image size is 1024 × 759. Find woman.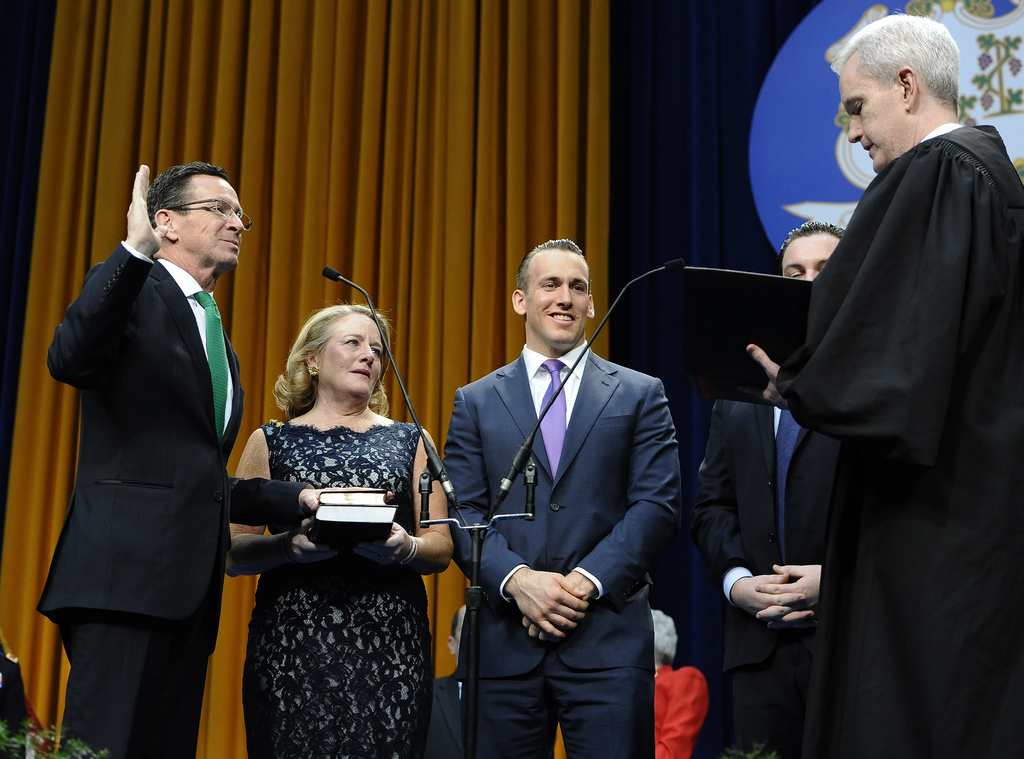
bbox=[232, 276, 454, 758].
